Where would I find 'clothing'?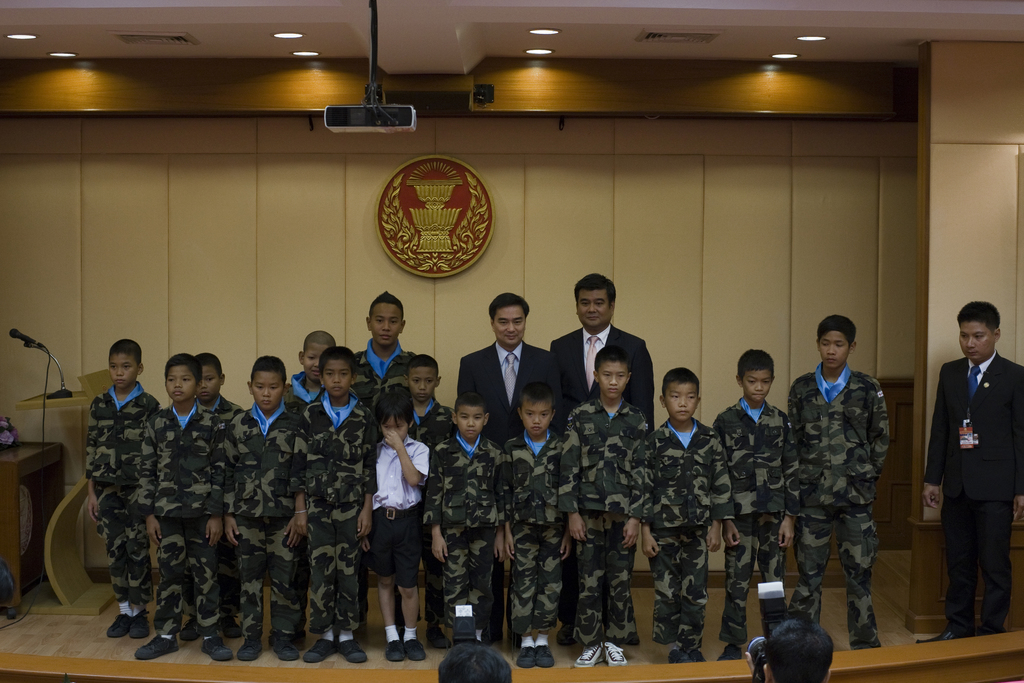
At crop(786, 358, 894, 649).
